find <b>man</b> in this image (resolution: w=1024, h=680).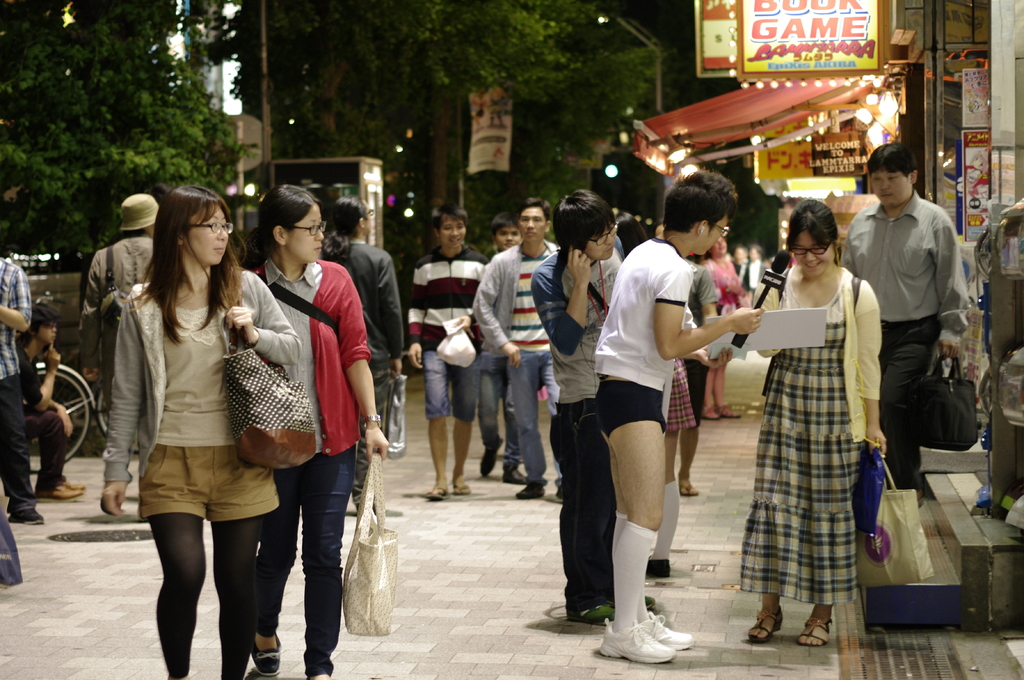
locate(0, 257, 45, 525).
